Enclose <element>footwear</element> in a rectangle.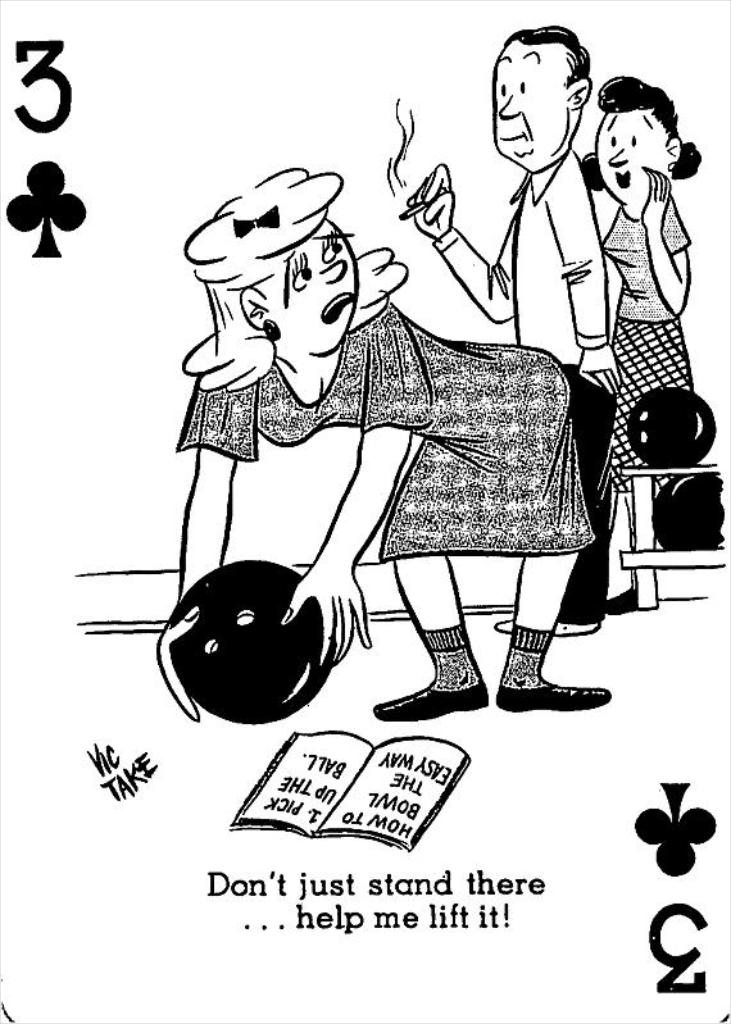
left=492, top=681, right=609, bottom=713.
